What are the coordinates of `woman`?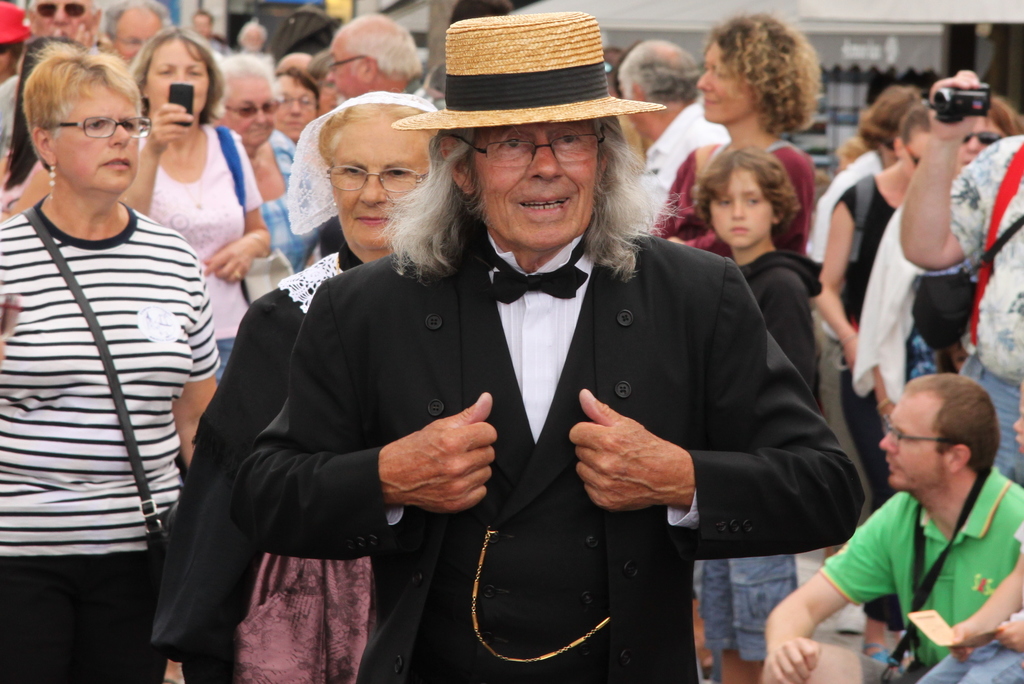
[x1=154, y1=91, x2=438, y2=683].
